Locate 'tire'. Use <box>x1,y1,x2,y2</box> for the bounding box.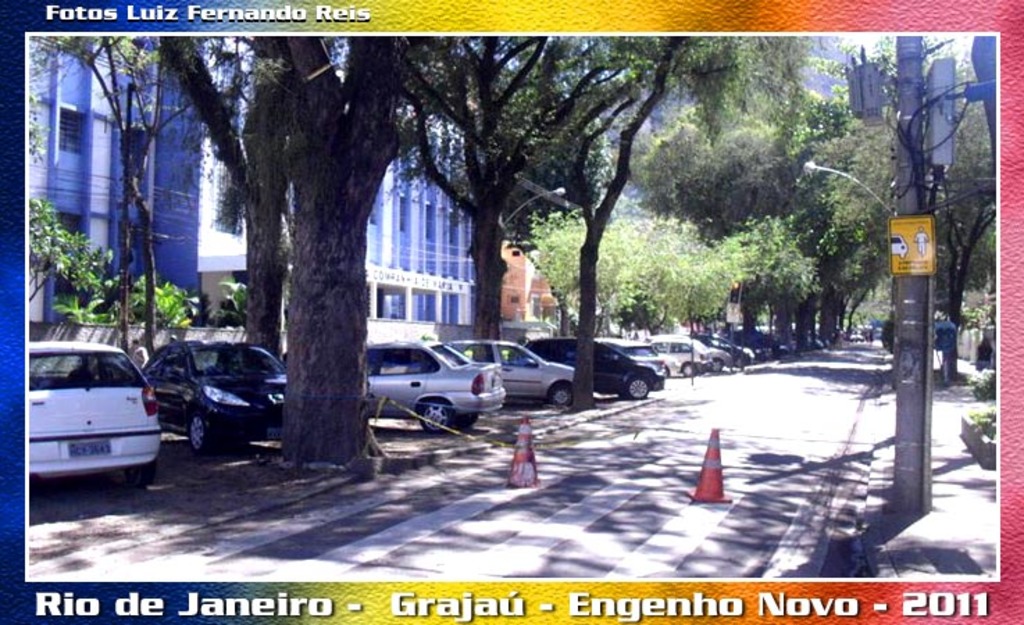
<box>186,417,207,454</box>.
